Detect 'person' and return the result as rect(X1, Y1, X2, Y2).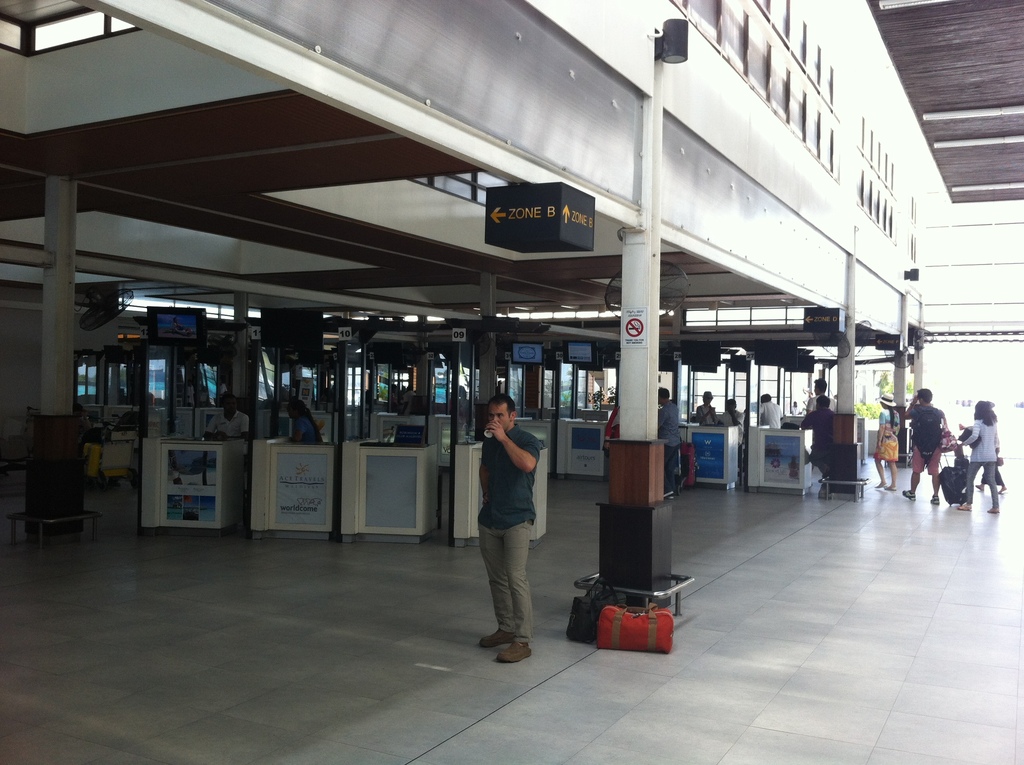
rect(467, 380, 550, 663).
